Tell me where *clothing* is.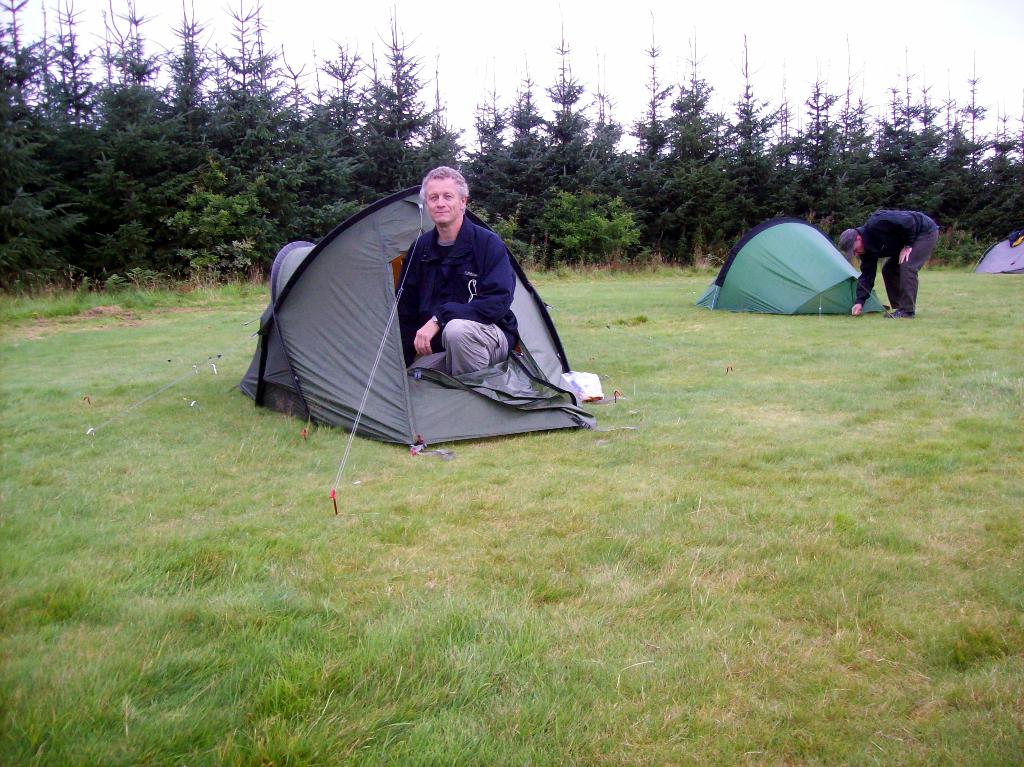
*clothing* is at bbox(841, 212, 904, 302).
